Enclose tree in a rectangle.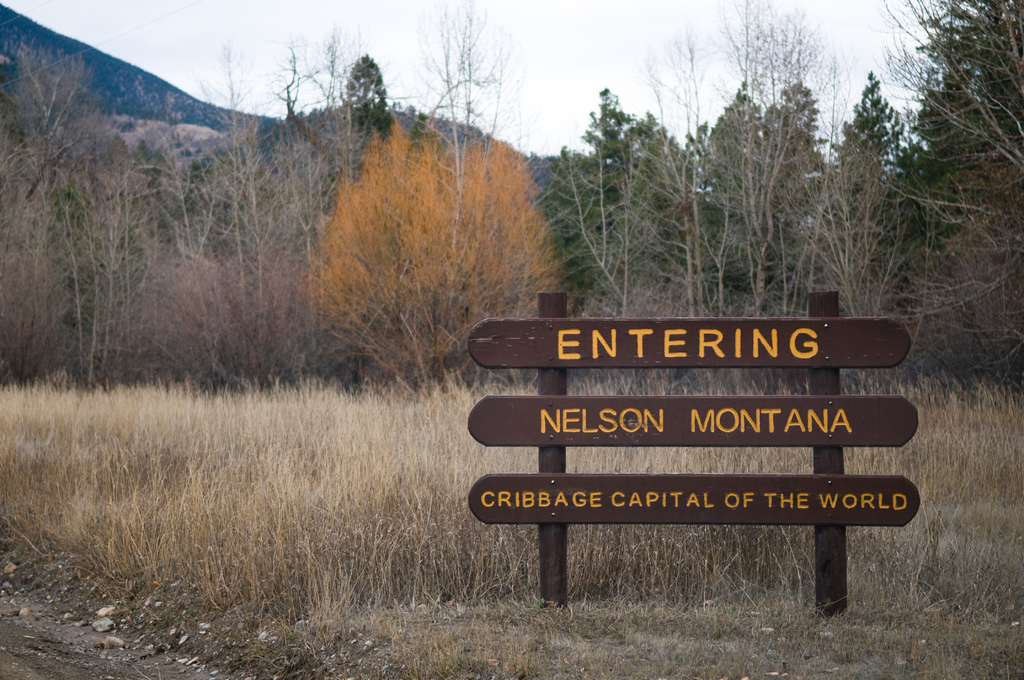
<bbox>788, 71, 899, 328</bbox>.
